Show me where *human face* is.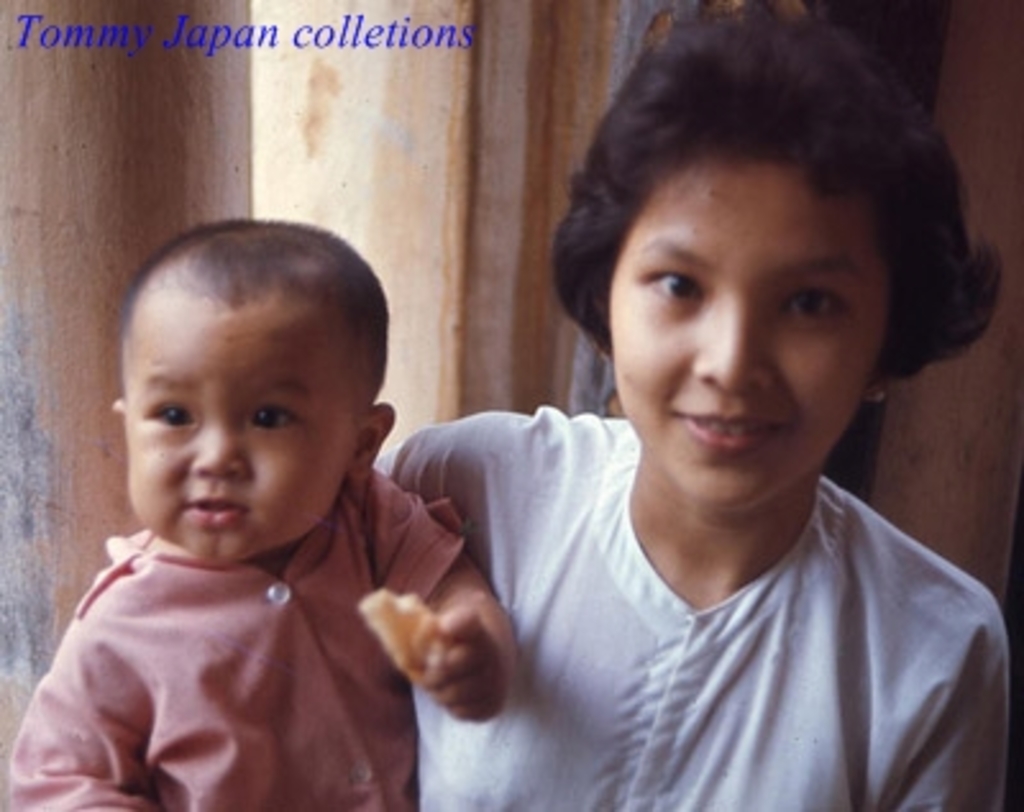
*human face* is at <bbox>612, 161, 888, 507</bbox>.
